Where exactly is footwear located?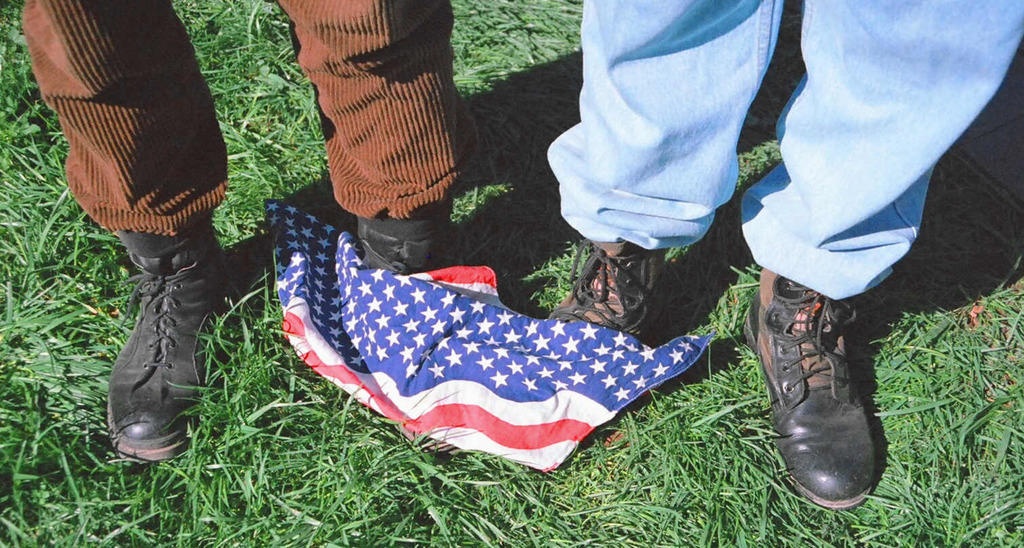
Its bounding box is [735,263,880,510].
